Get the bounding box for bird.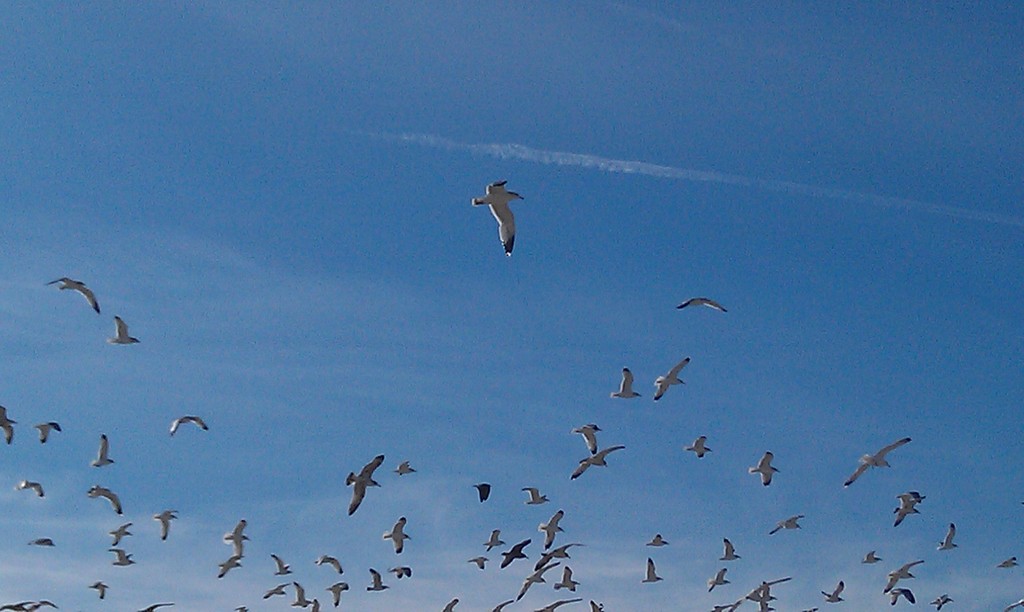
pyautogui.locateOnScreen(317, 555, 344, 573).
